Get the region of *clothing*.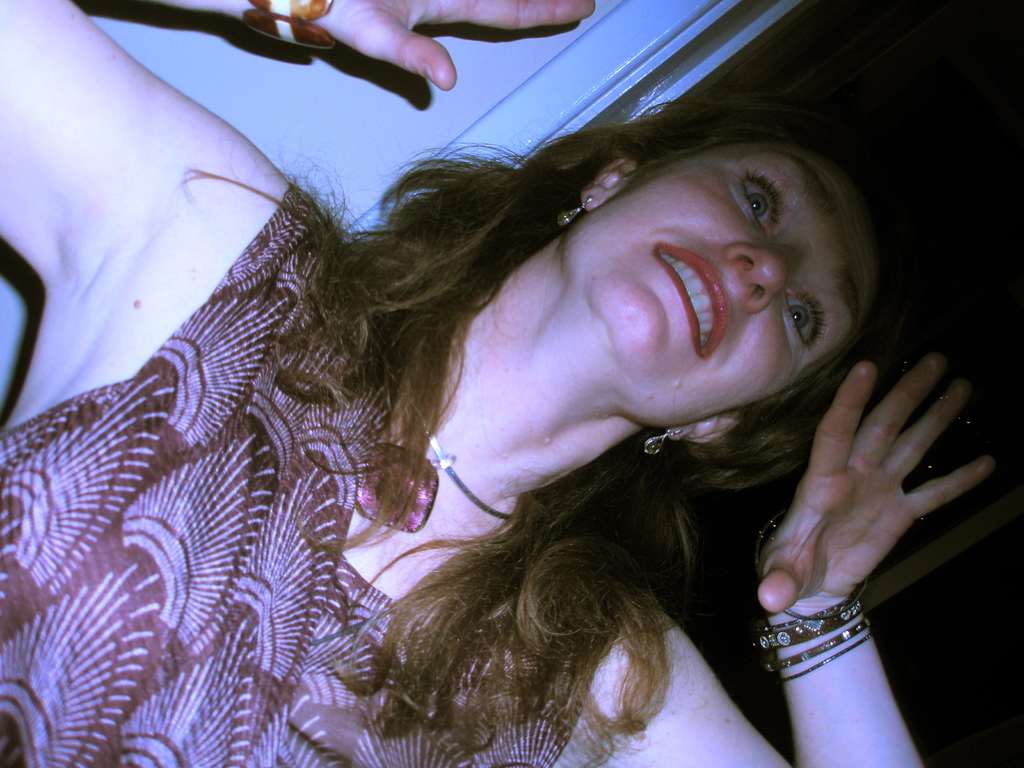
0, 182, 621, 767.
